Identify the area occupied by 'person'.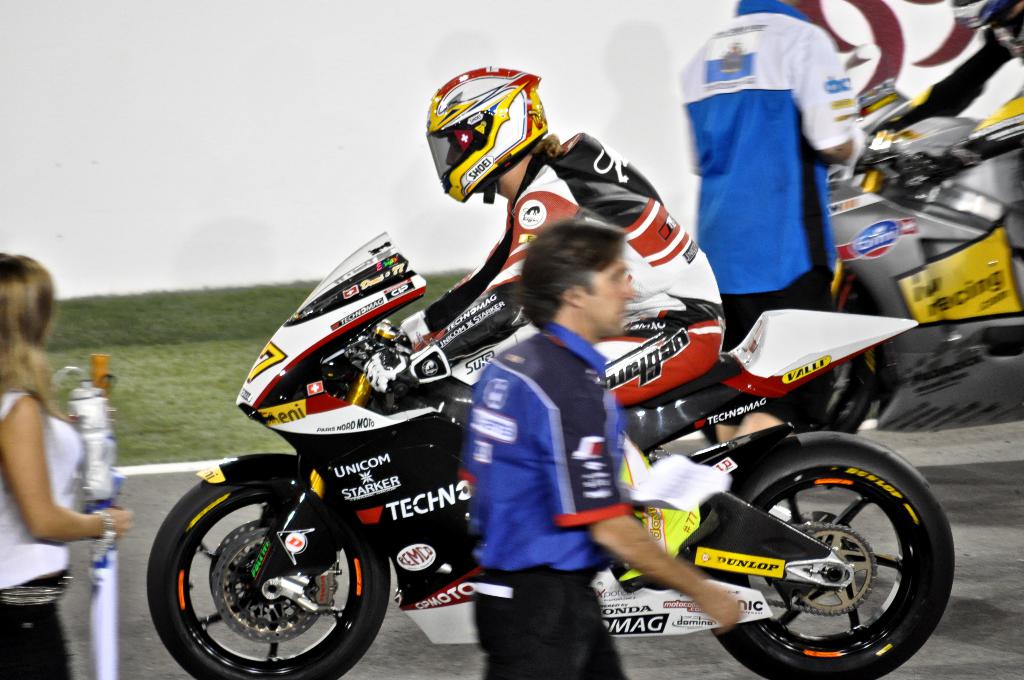
Area: 369:60:735:416.
